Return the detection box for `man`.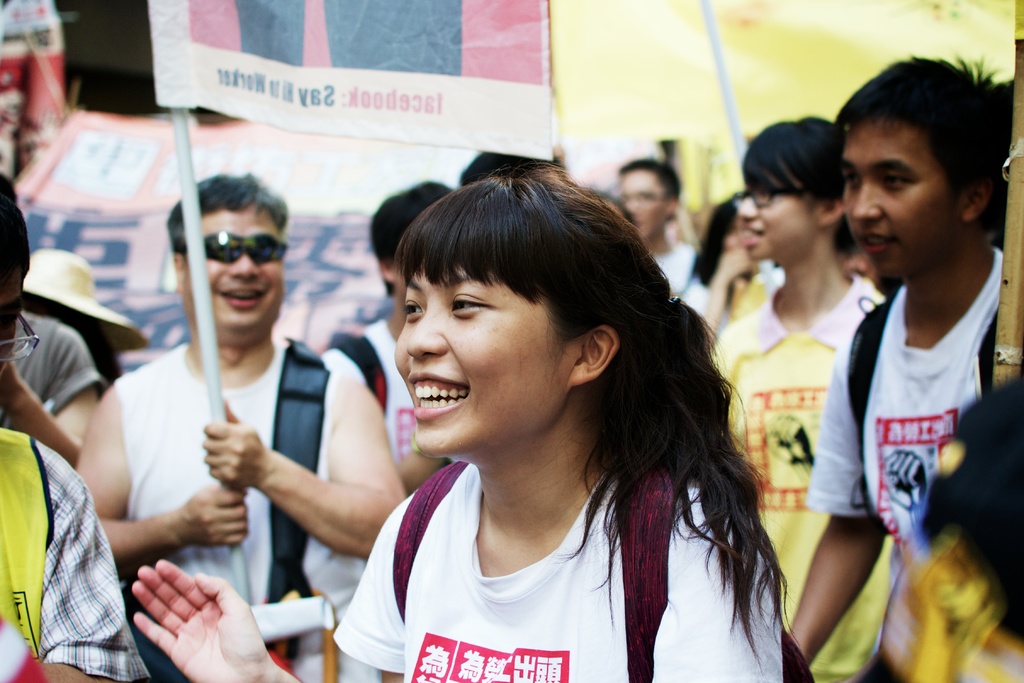
select_region(455, 143, 565, 183).
